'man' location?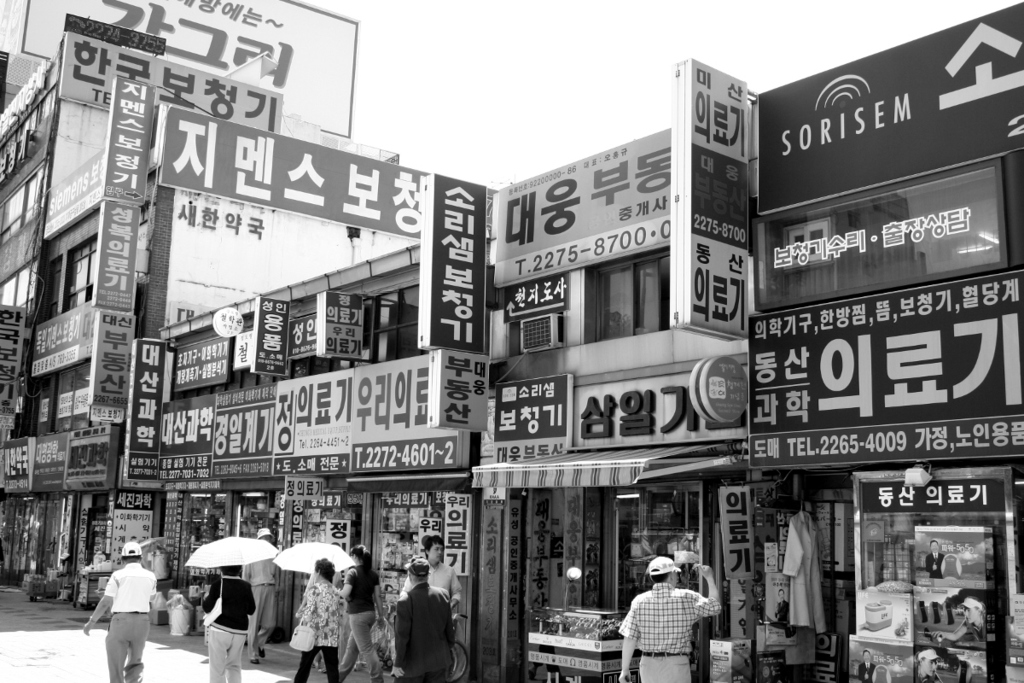
bbox=[774, 587, 791, 621]
